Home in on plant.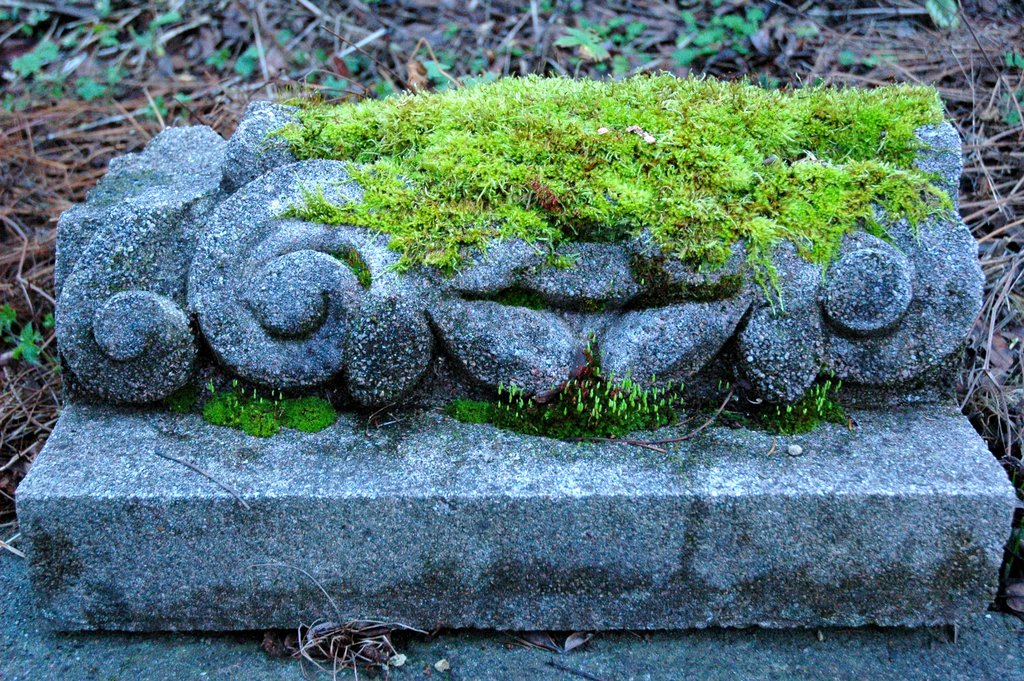
Homed in at [275,26,286,51].
